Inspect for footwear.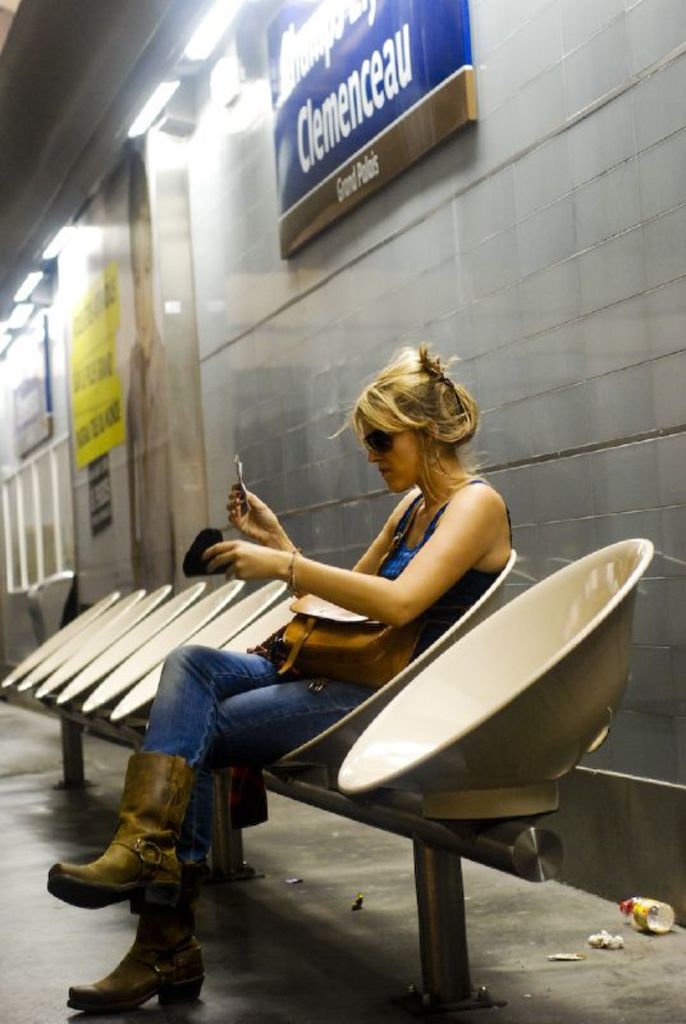
Inspection: rect(50, 750, 207, 919).
